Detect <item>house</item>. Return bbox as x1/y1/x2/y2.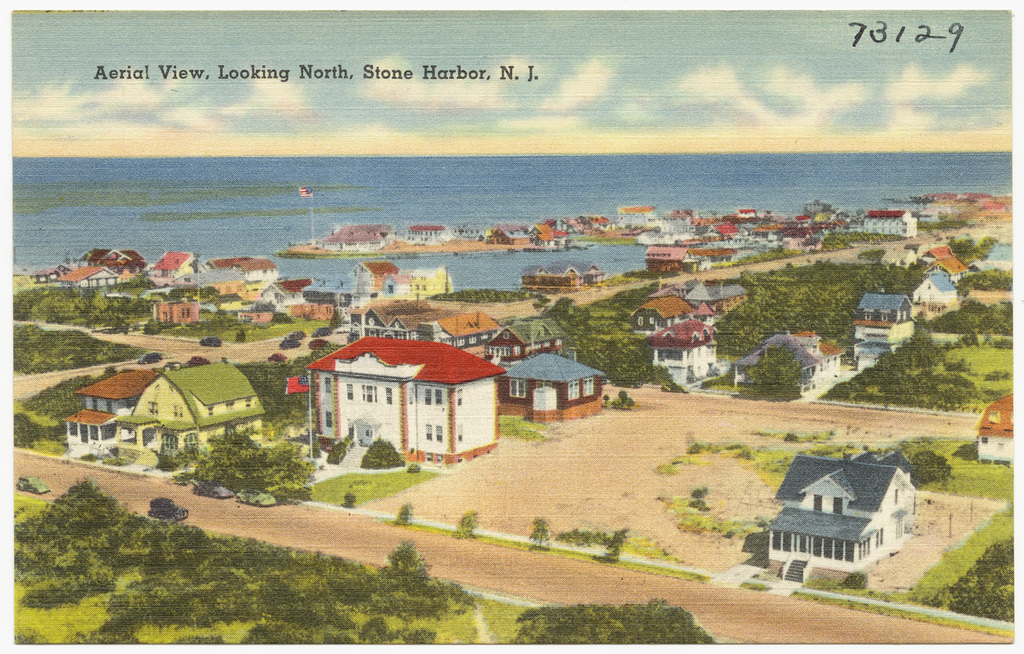
501/348/598/423.
